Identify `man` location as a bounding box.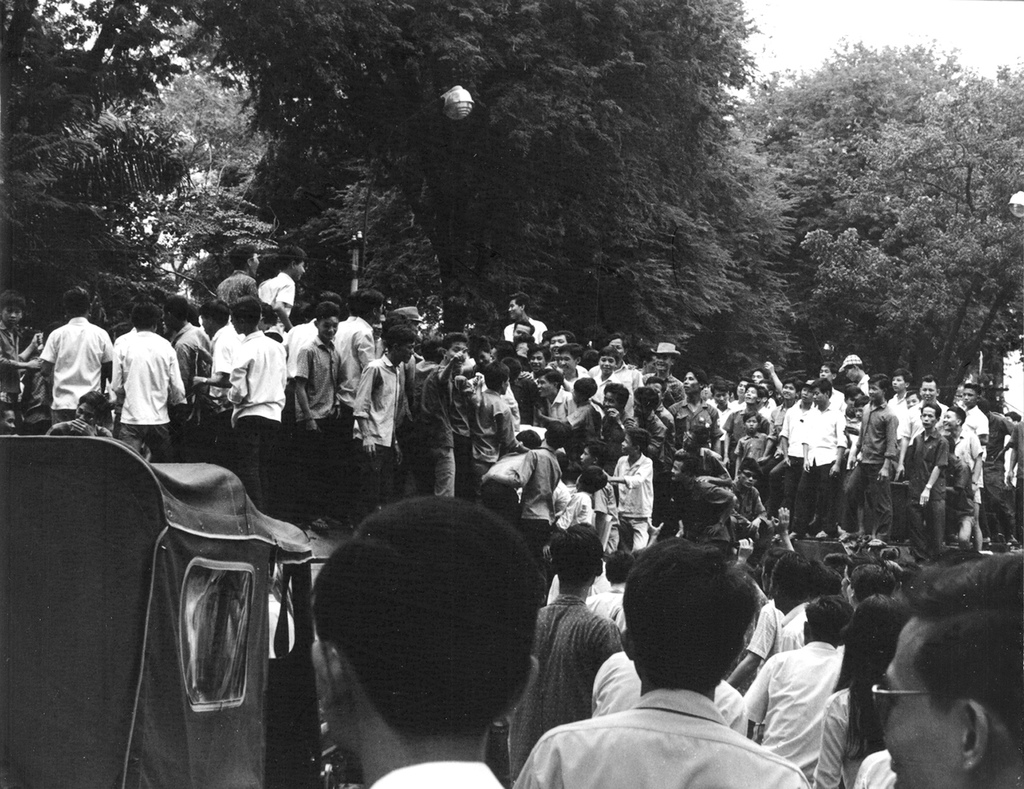
box=[607, 334, 628, 370].
